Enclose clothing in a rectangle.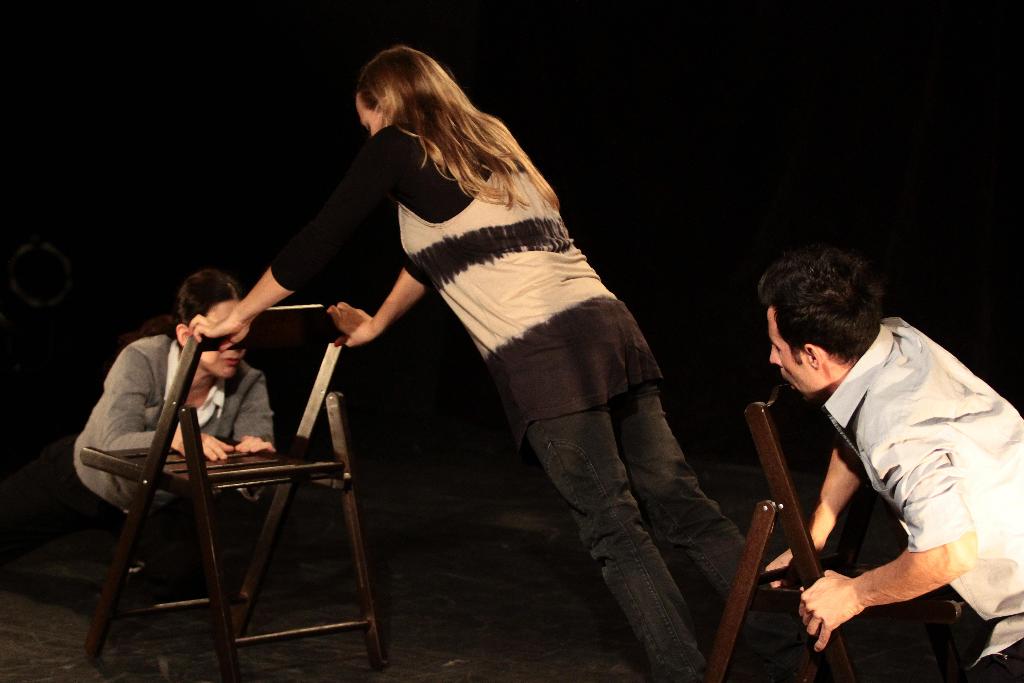
<bbox>259, 102, 762, 682</bbox>.
